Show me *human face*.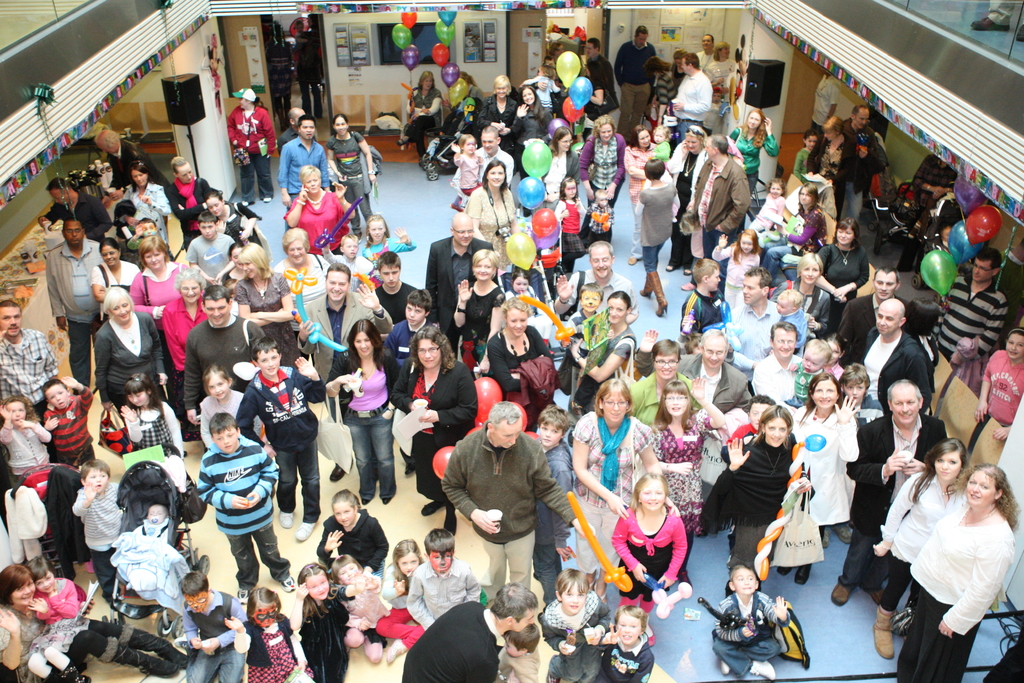
*human face* is here: x1=600, y1=124, x2=610, y2=142.
